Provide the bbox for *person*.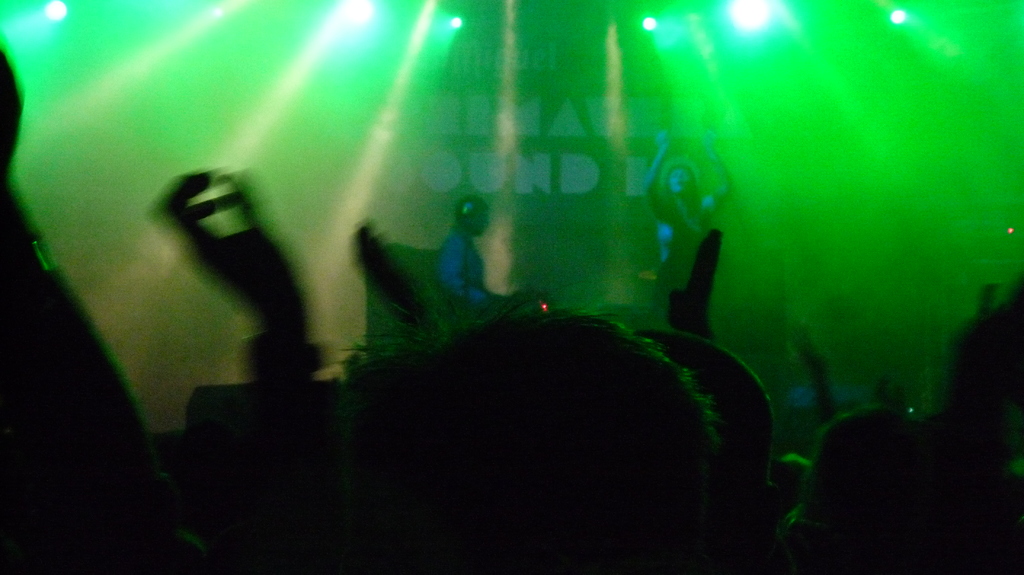
338:286:723:574.
